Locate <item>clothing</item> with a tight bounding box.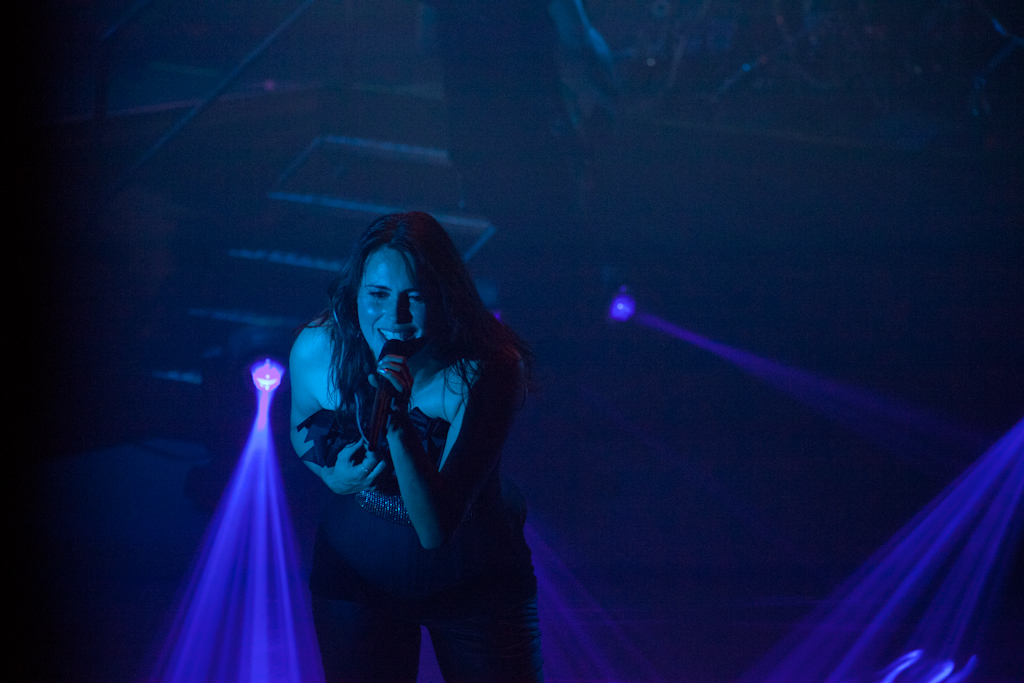
locate(263, 260, 536, 647).
